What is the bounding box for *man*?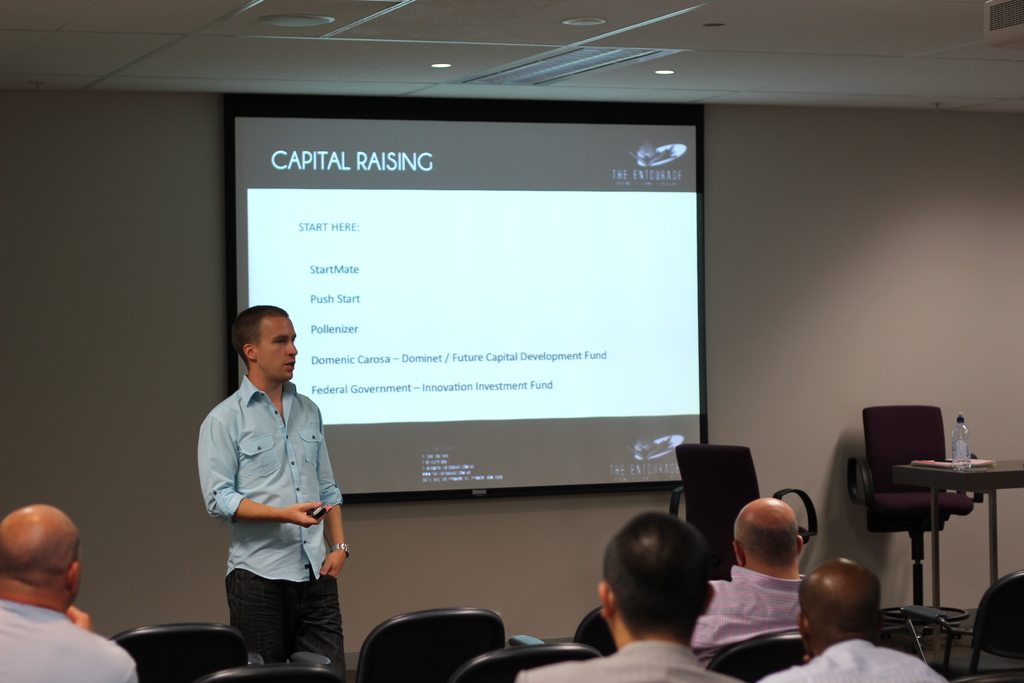
[193, 259, 349, 682].
